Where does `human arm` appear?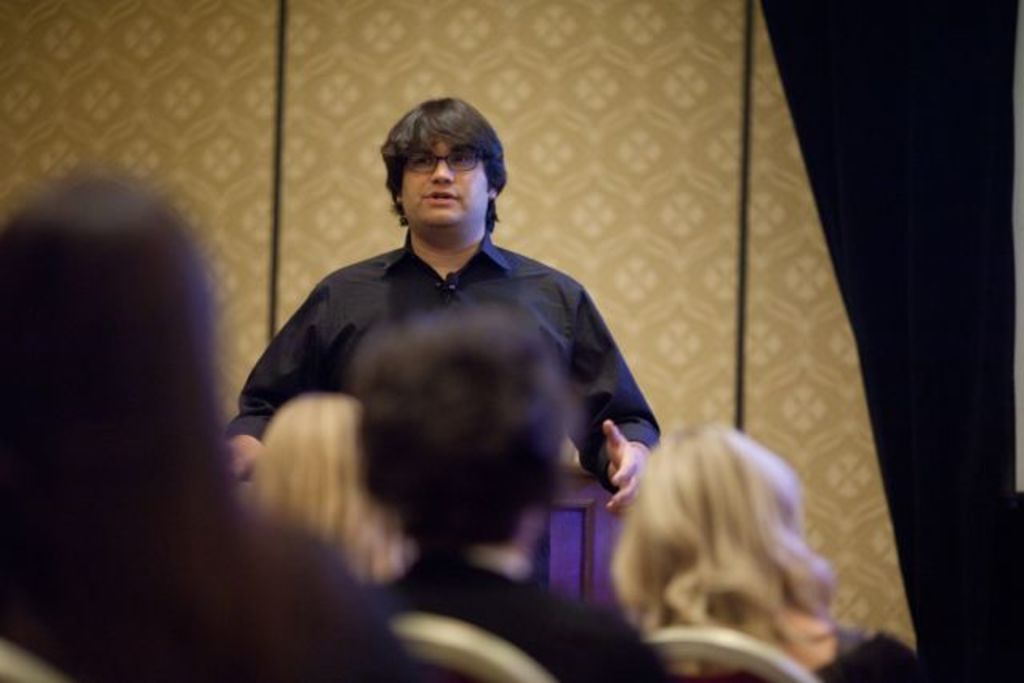
Appears at x1=222 y1=283 x2=331 y2=477.
